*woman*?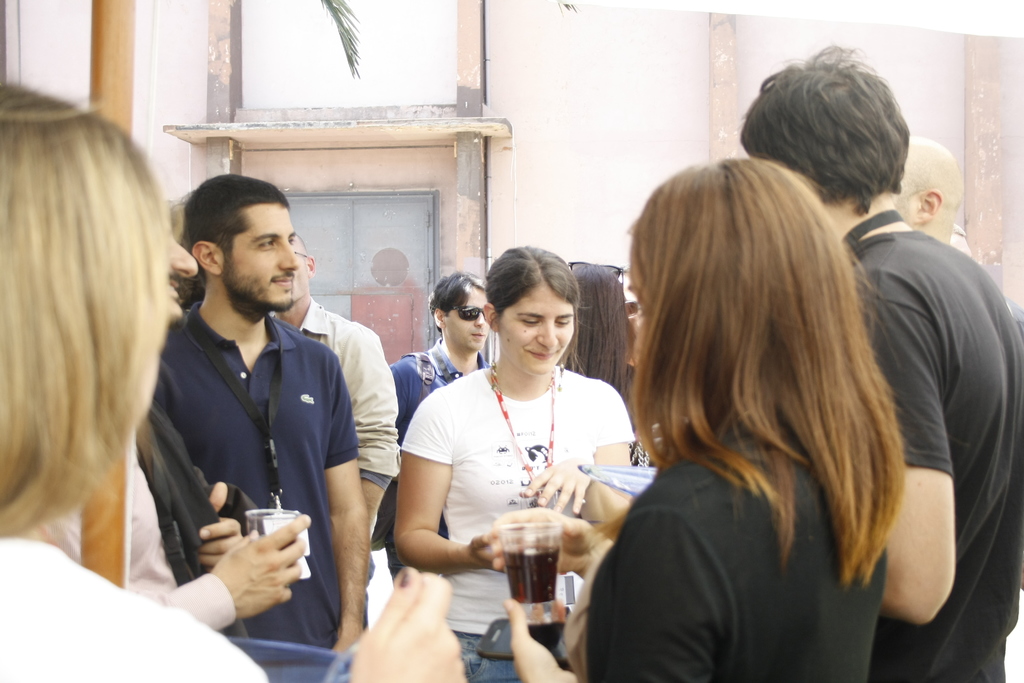
{"x1": 502, "y1": 162, "x2": 908, "y2": 682}
